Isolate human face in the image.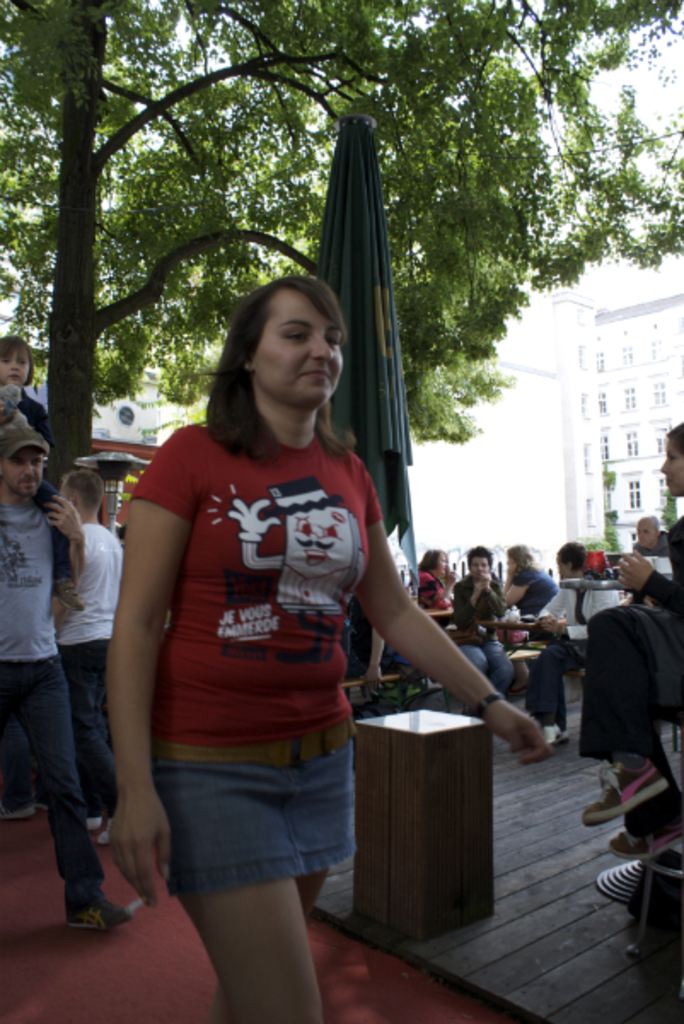
Isolated region: pyautogui.locateOnScreen(636, 519, 655, 548).
